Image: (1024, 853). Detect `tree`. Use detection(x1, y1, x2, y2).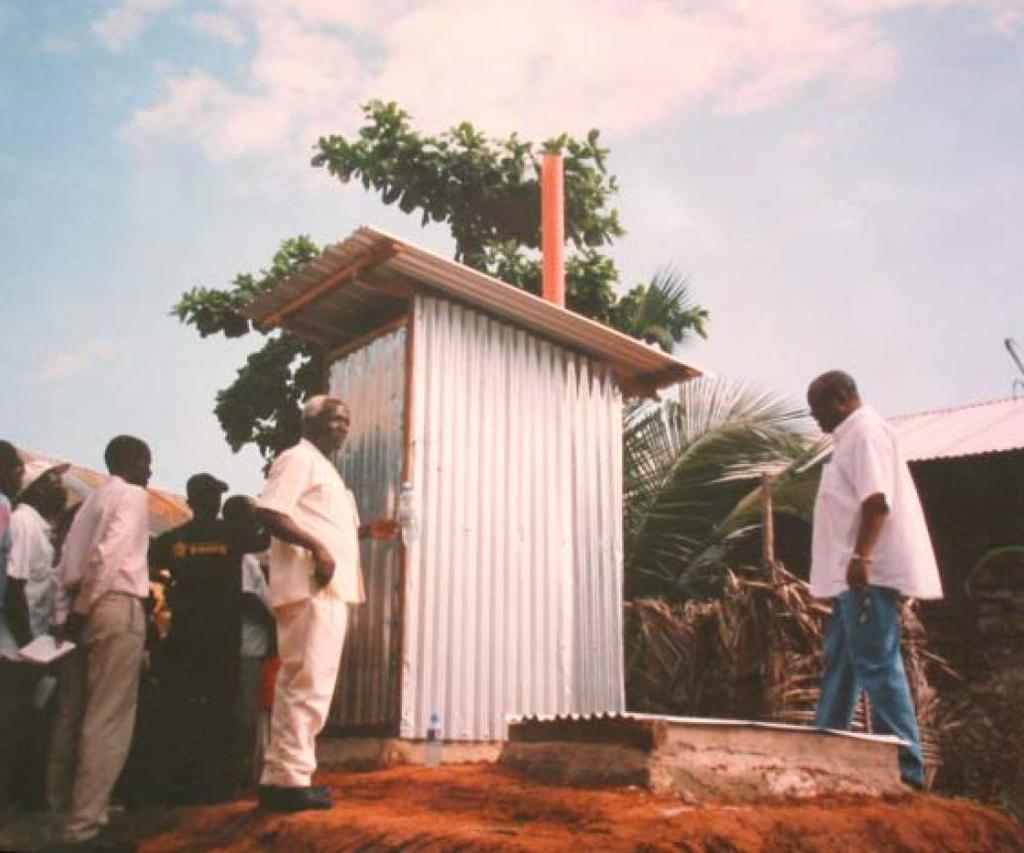
detection(574, 353, 835, 723).
